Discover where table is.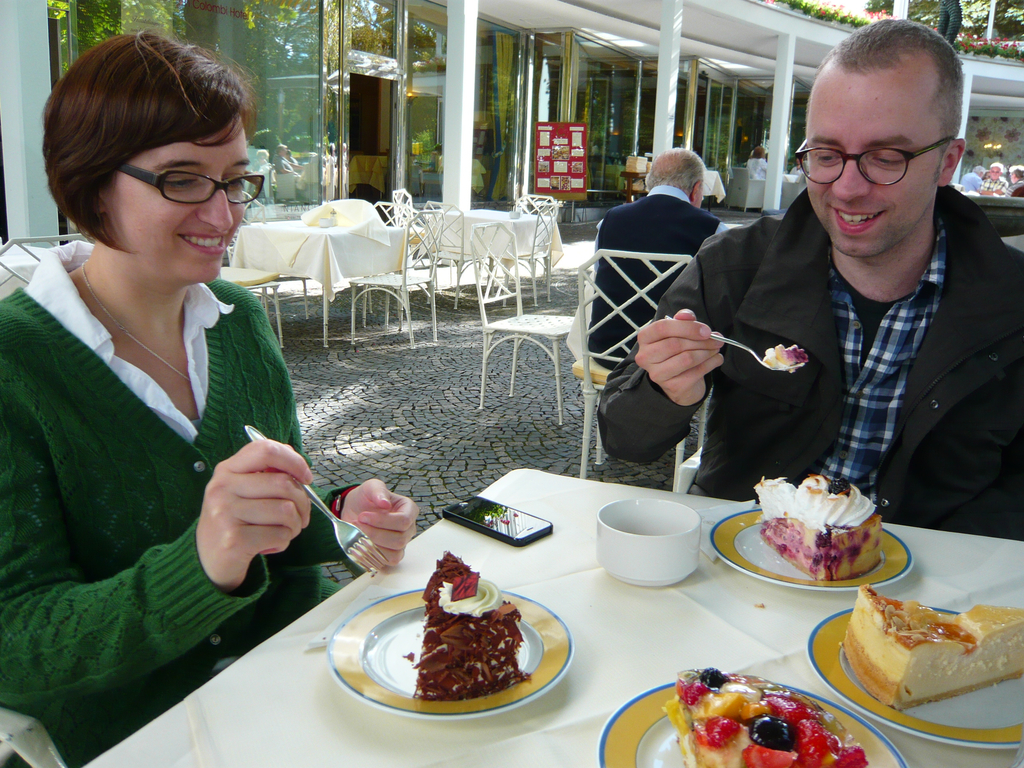
Discovered at crop(343, 155, 388, 200).
